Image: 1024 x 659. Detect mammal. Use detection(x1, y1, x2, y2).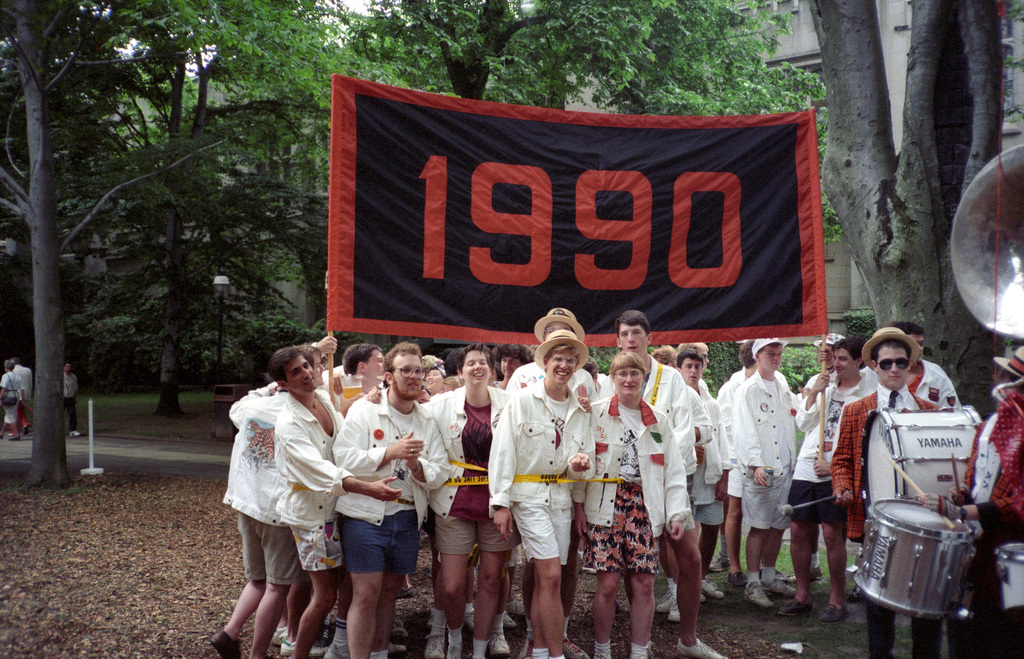
detection(829, 323, 951, 658).
